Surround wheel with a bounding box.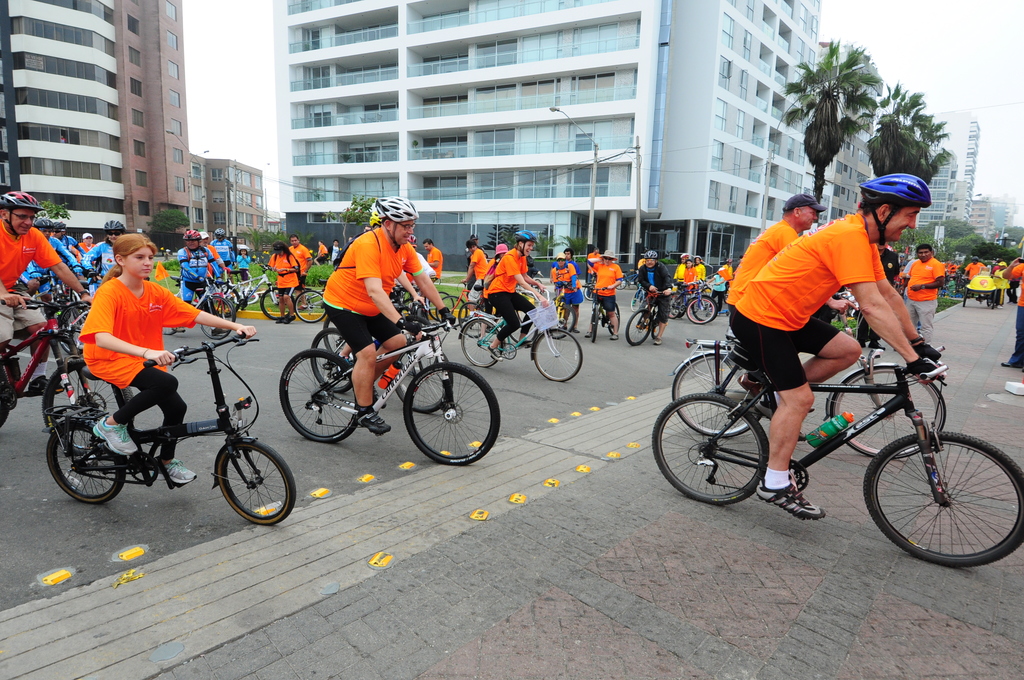
{"x1": 275, "y1": 344, "x2": 367, "y2": 441}.
